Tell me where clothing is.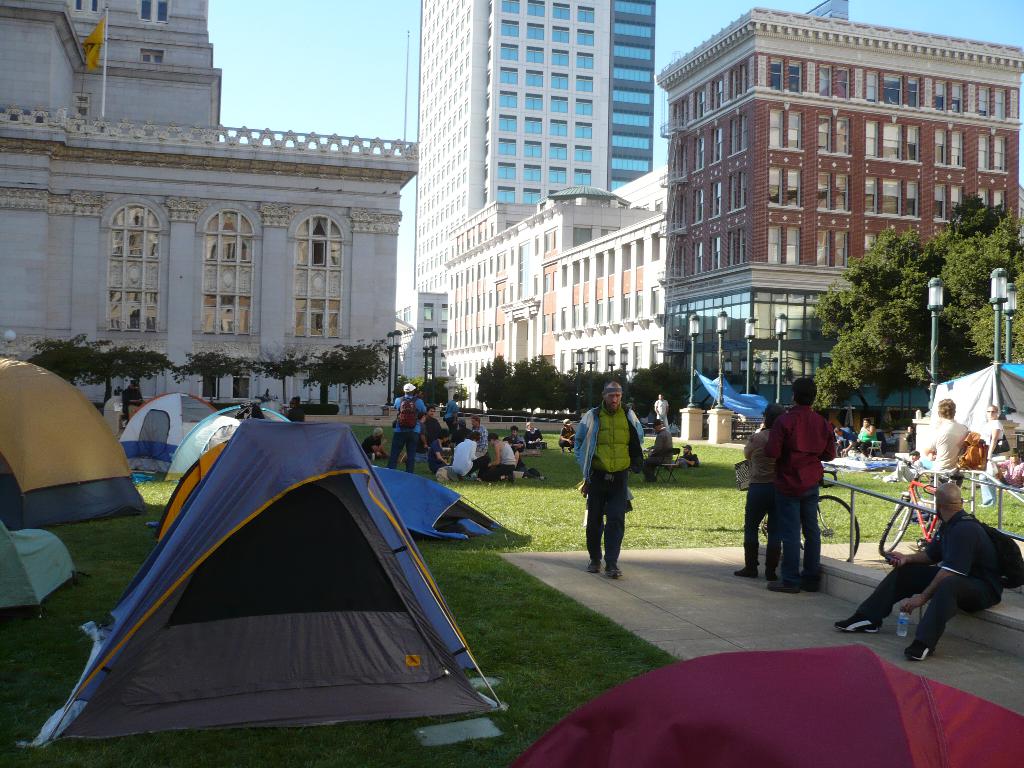
clothing is at 481, 442, 516, 483.
